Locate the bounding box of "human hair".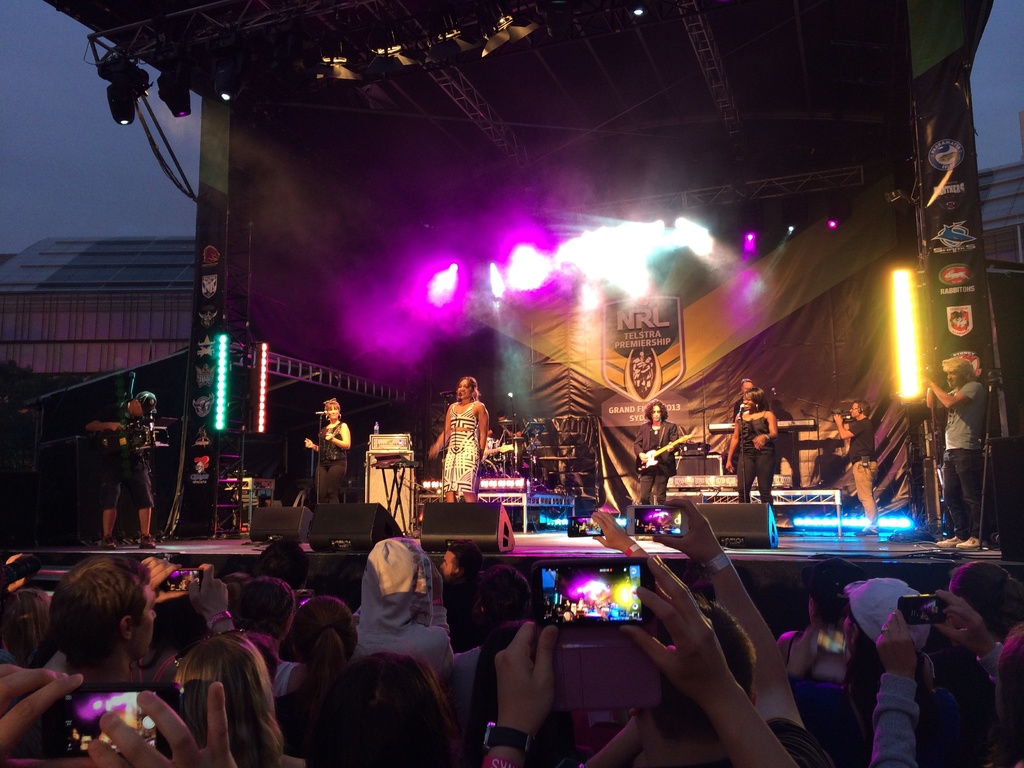
Bounding box: 50/550/170/683.
